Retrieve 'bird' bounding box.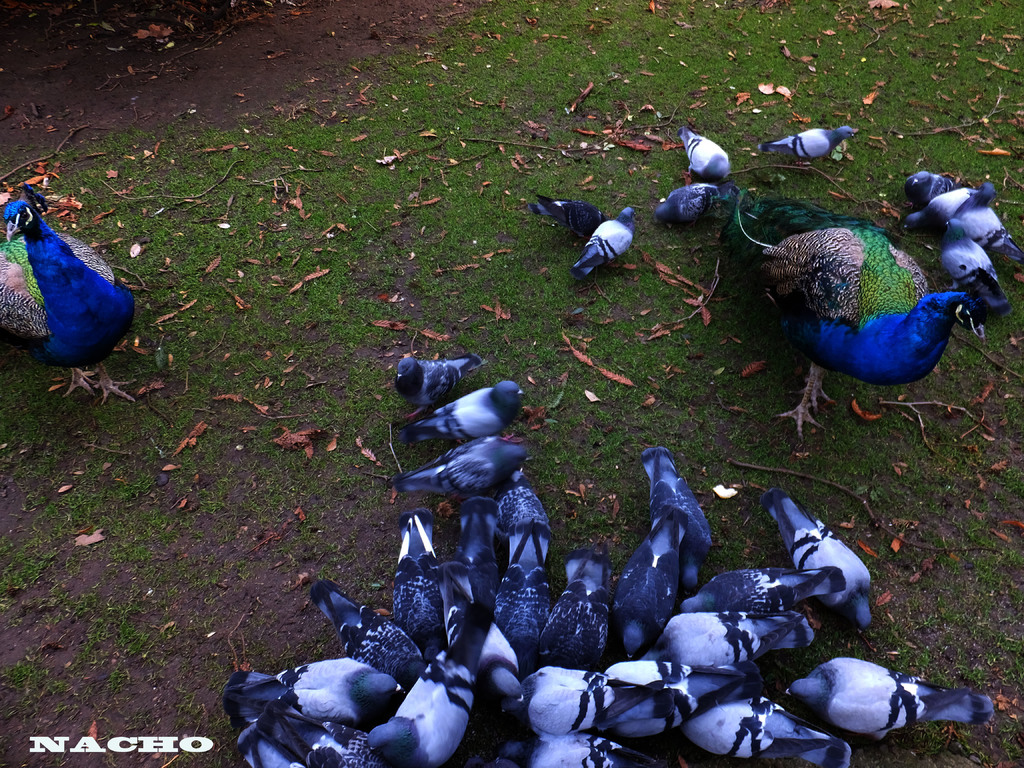
Bounding box: [385,358,492,421].
